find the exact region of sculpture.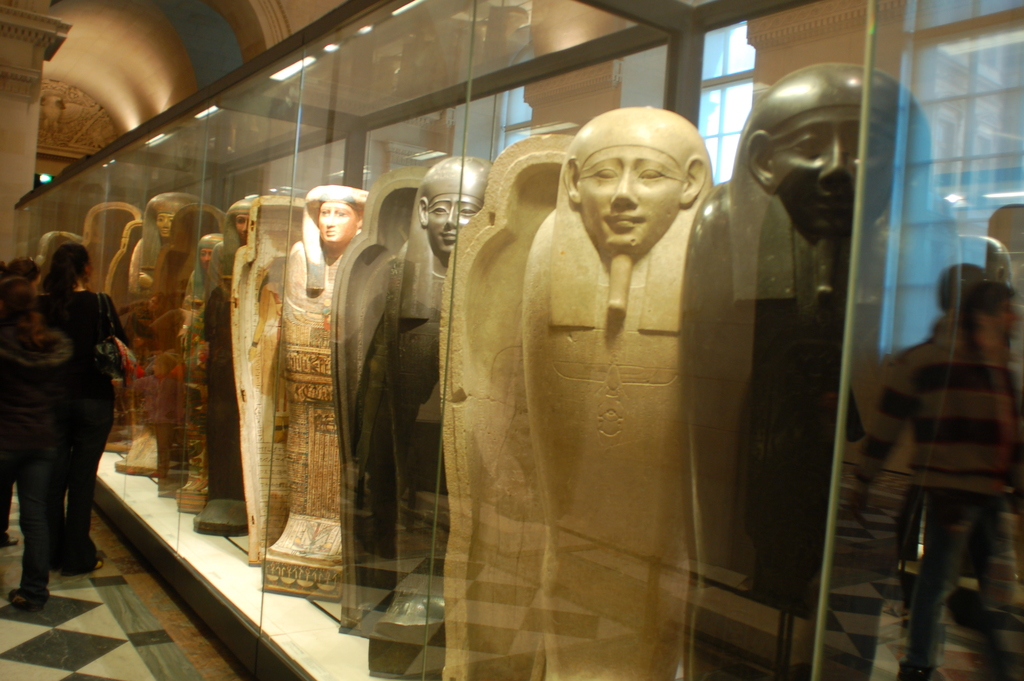
Exact region: box=[673, 66, 977, 680].
